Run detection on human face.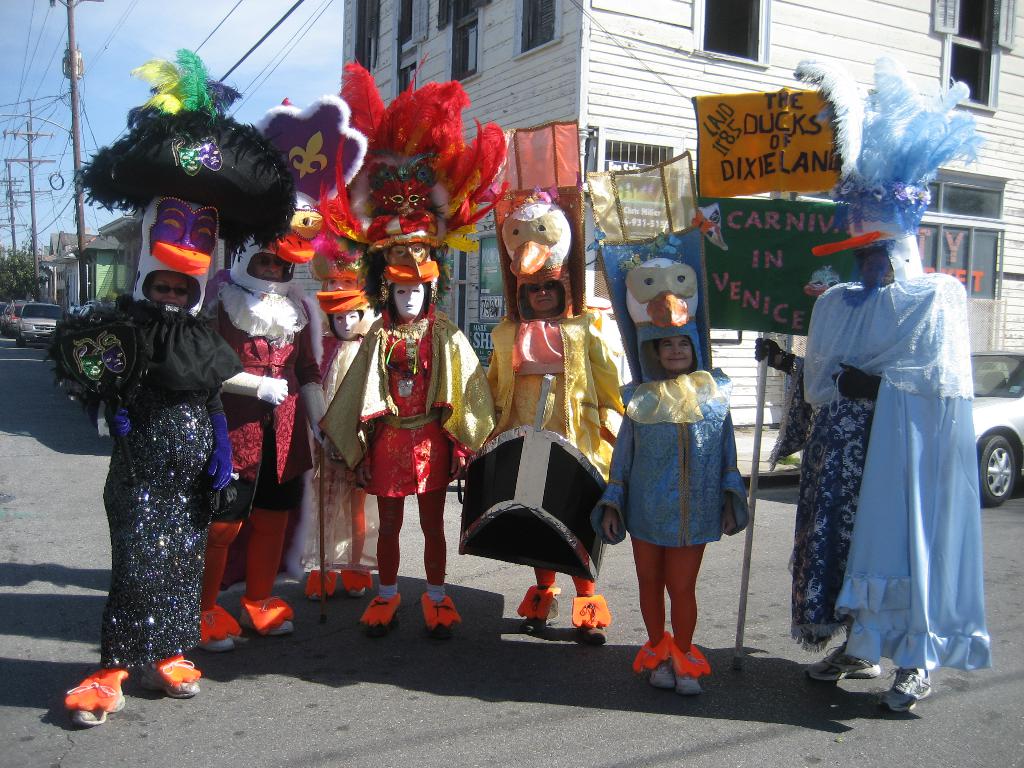
Result: l=154, t=269, r=191, b=311.
